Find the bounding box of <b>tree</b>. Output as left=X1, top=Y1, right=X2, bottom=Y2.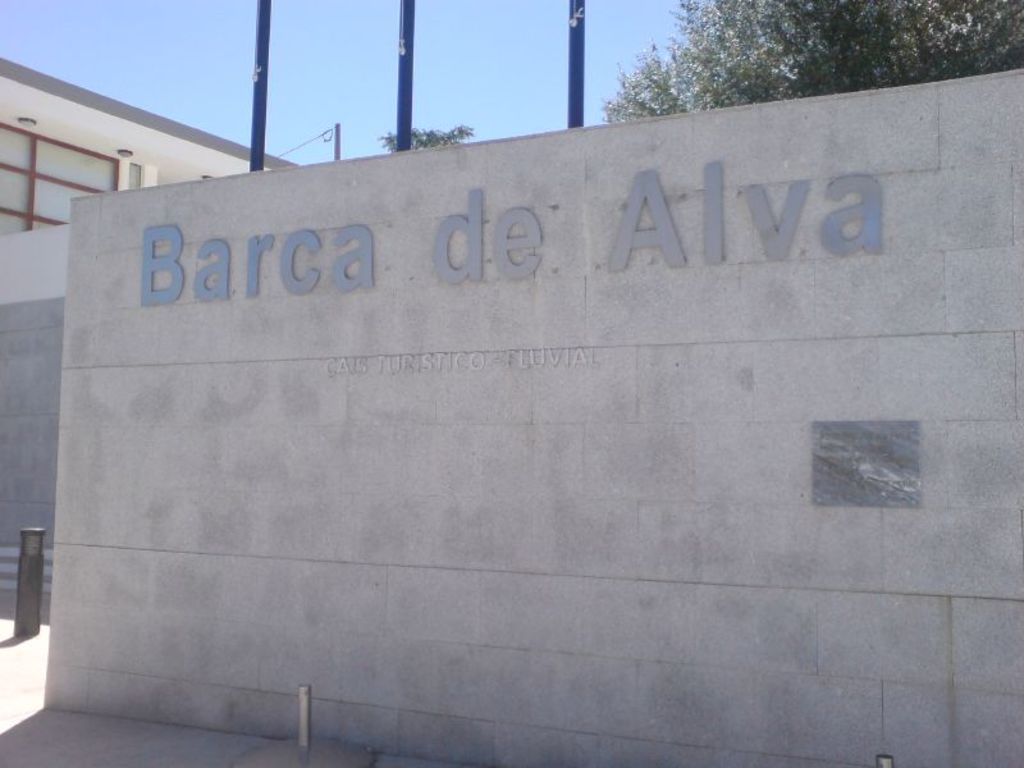
left=599, top=0, right=1023, bottom=120.
